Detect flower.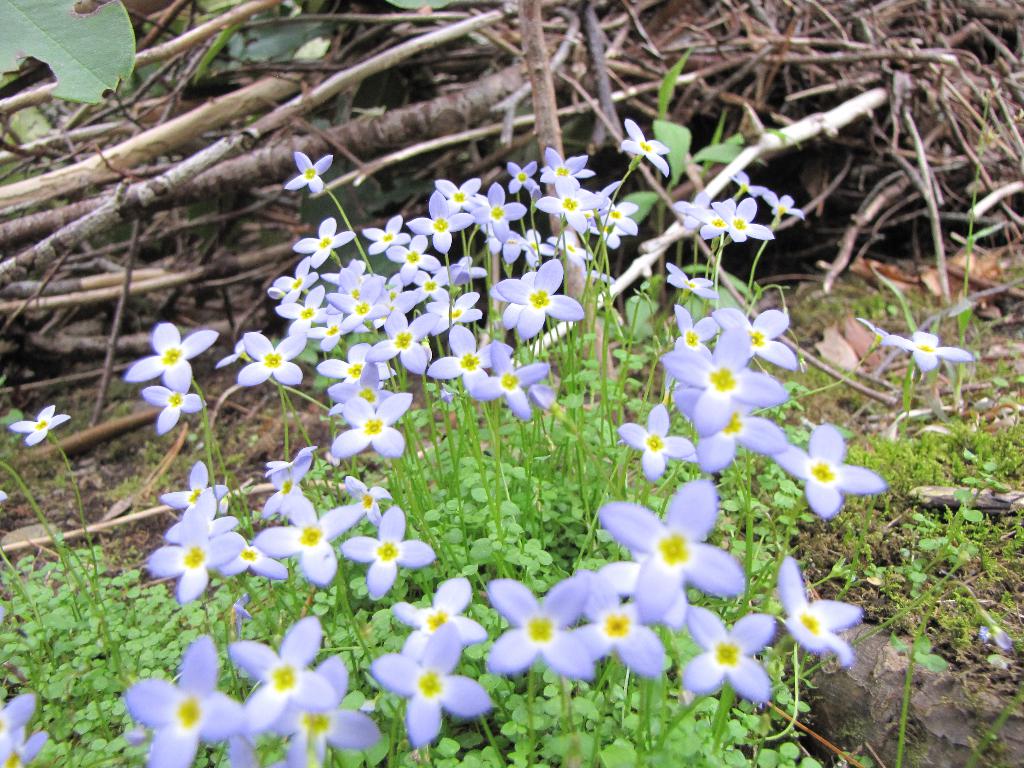
Detected at 883/332/969/368.
